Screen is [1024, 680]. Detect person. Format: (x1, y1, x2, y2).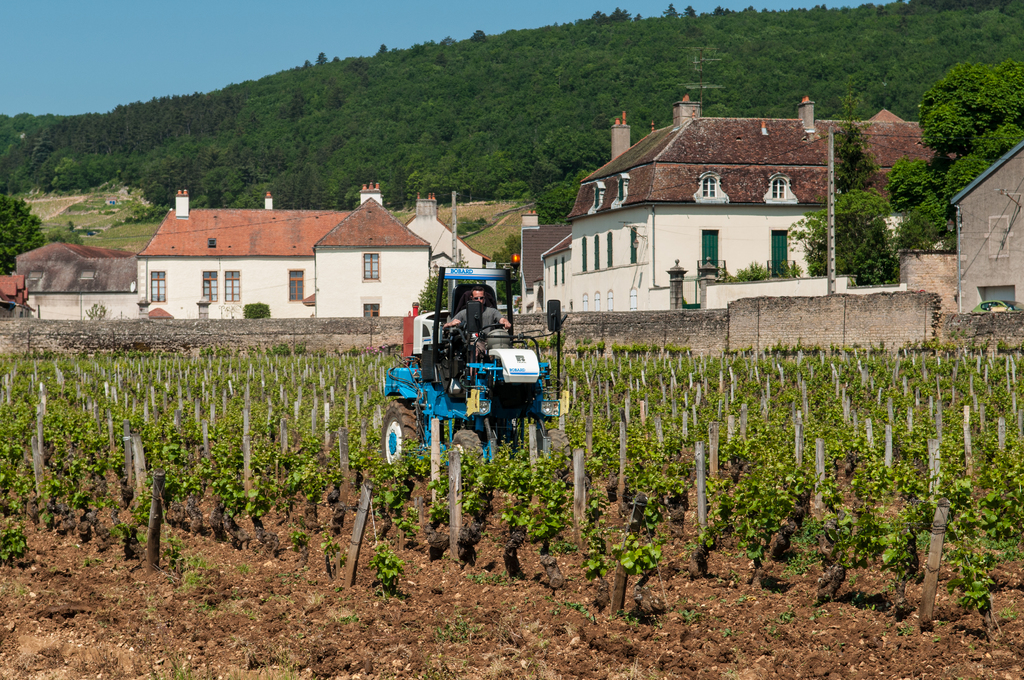
(445, 282, 513, 352).
